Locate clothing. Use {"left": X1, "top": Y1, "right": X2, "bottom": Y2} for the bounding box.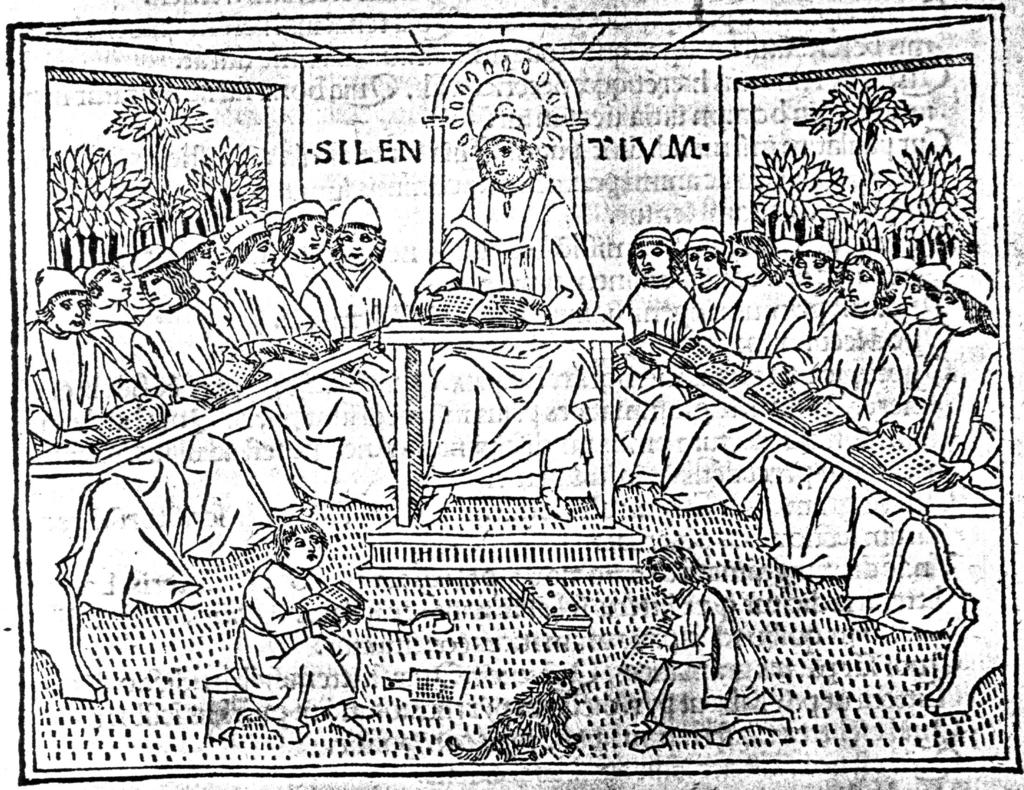
{"left": 189, "top": 278, "right": 227, "bottom": 308}.
